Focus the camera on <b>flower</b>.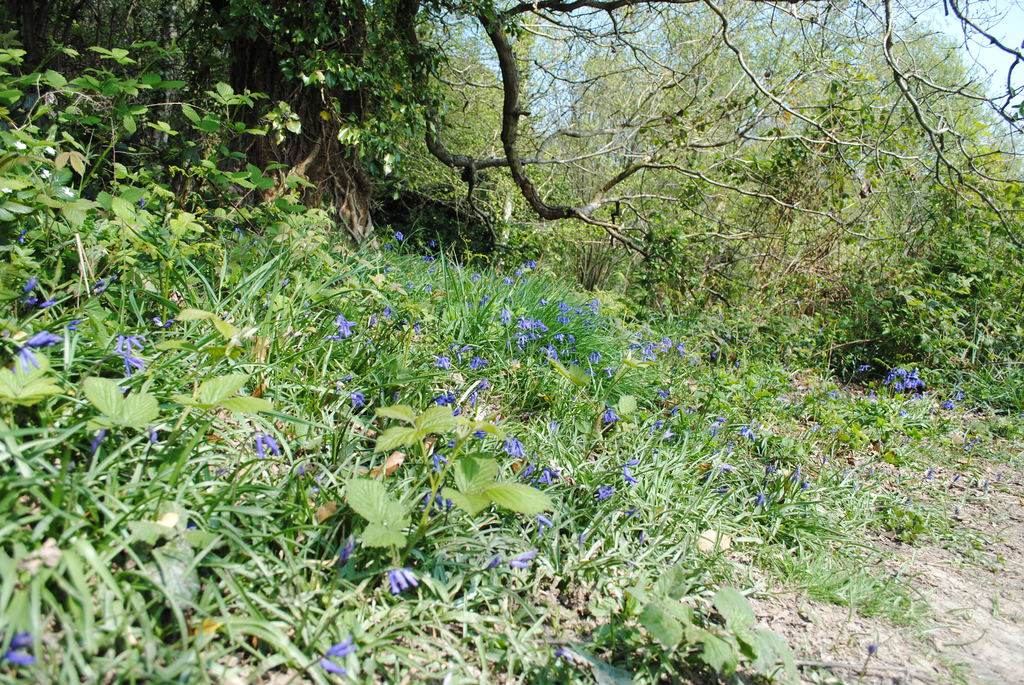
Focus region: bbox=(45, 145, 56, 157).
